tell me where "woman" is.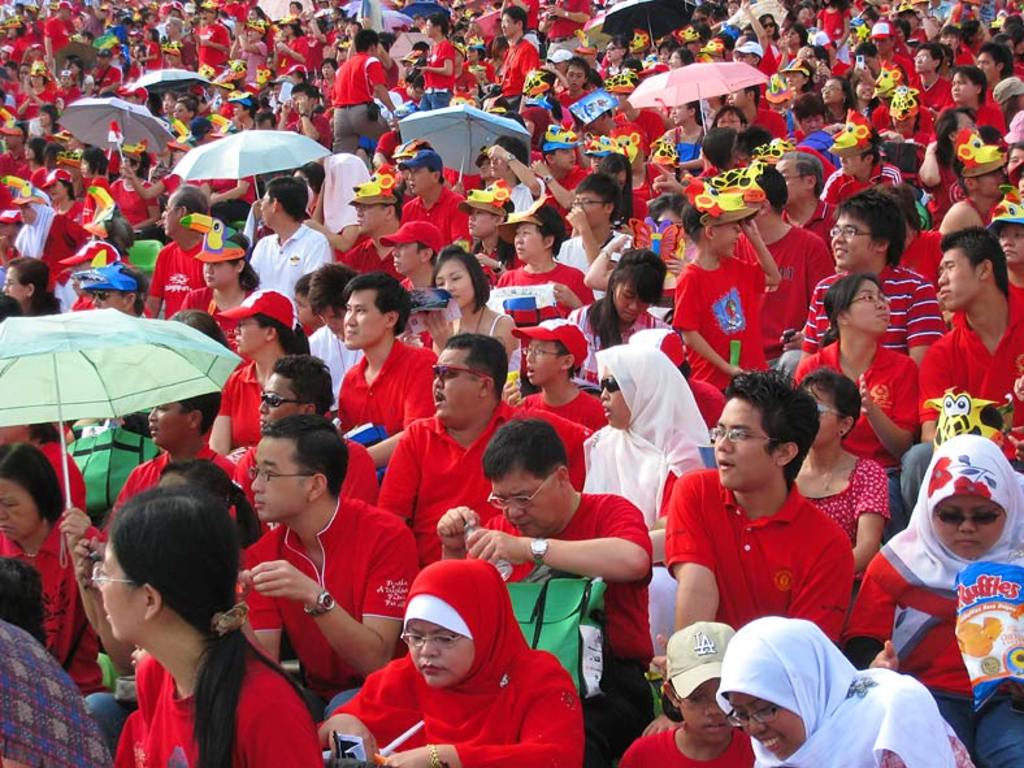
"woman" is at (left=101, top=456, right=307, bottom=763).
